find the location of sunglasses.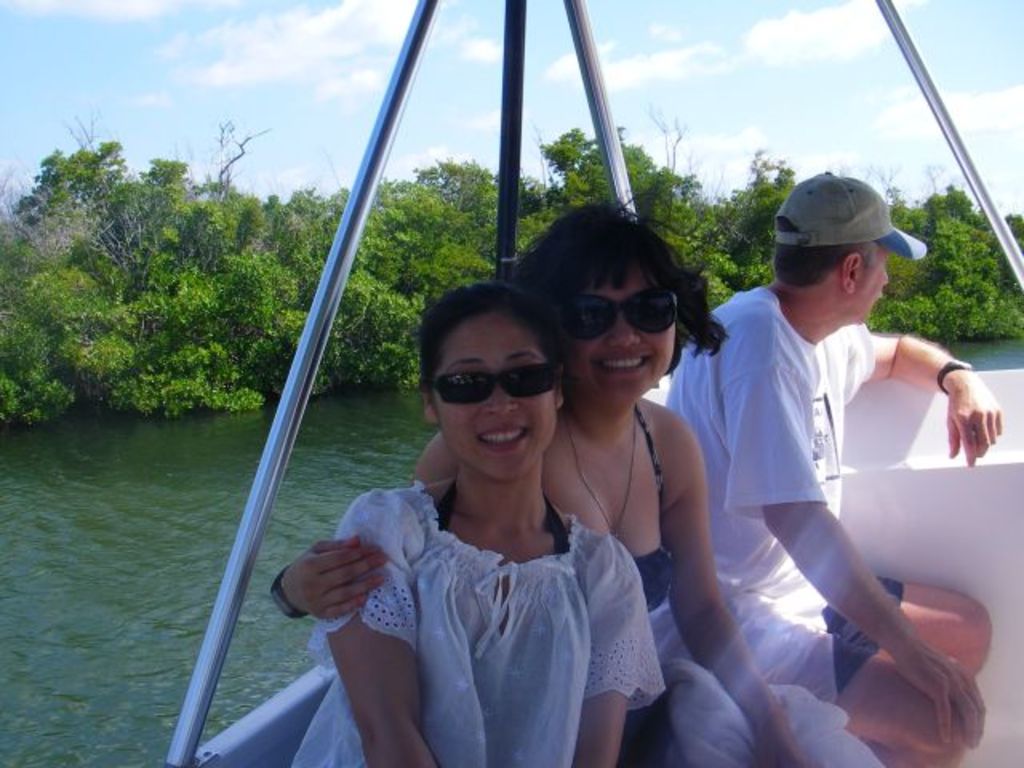
Location: 427, 363, 576, 405.
